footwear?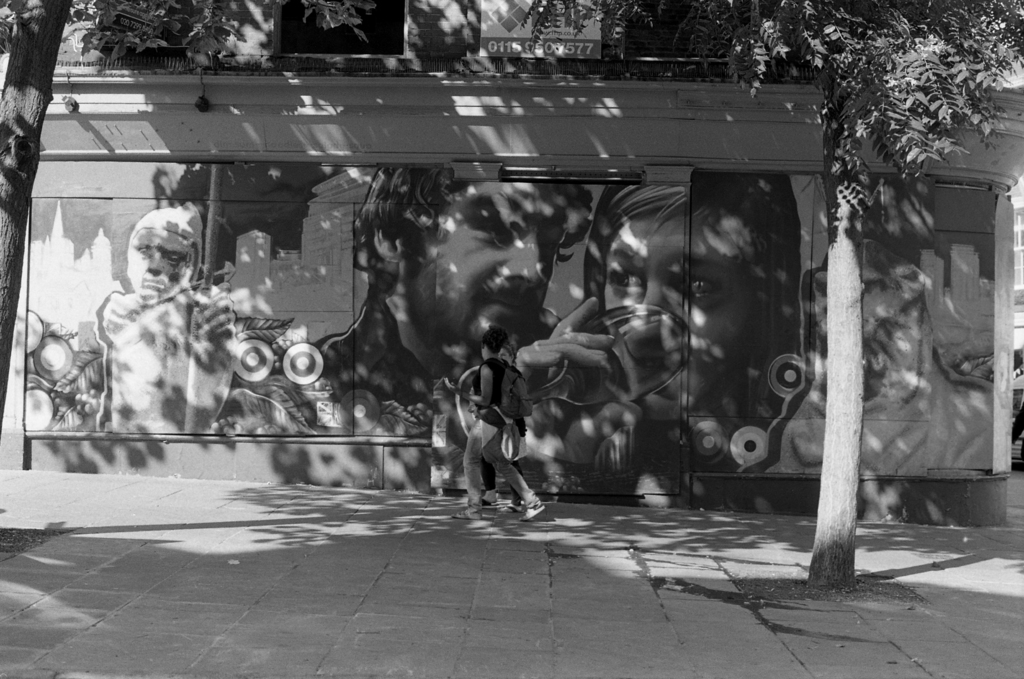
BBox(519, 500, 545, 522)
